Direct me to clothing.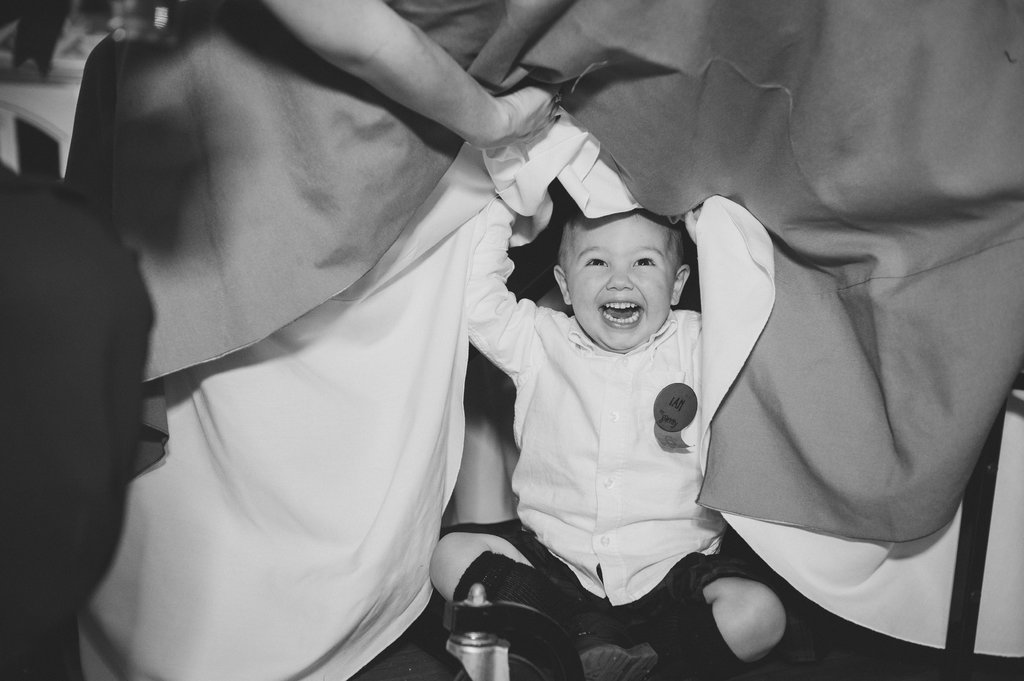
Direction: box=[463, 198, 760, 680].
